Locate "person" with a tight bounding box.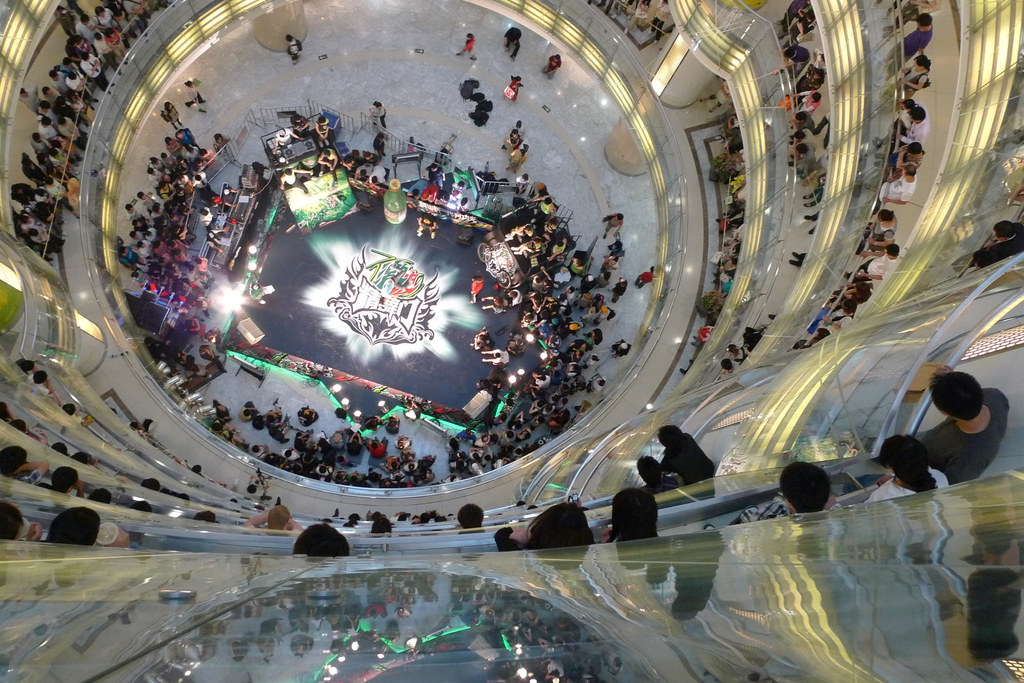
[left=863, top=364, right=1011, bottom=486].
